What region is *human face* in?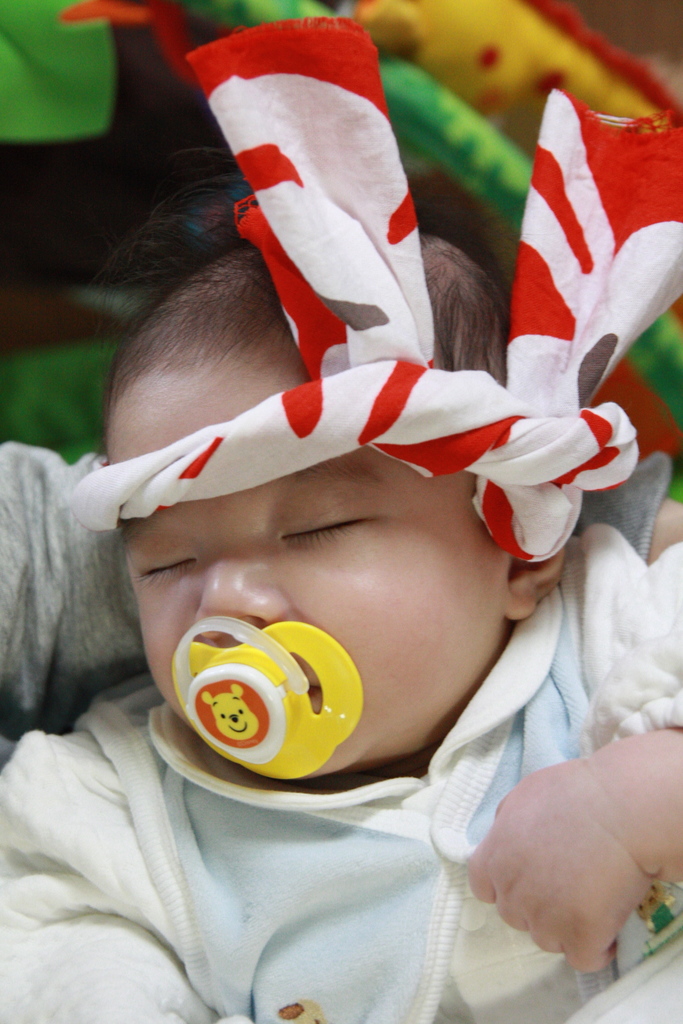
<region>106, 397, 513, 776</region>.
